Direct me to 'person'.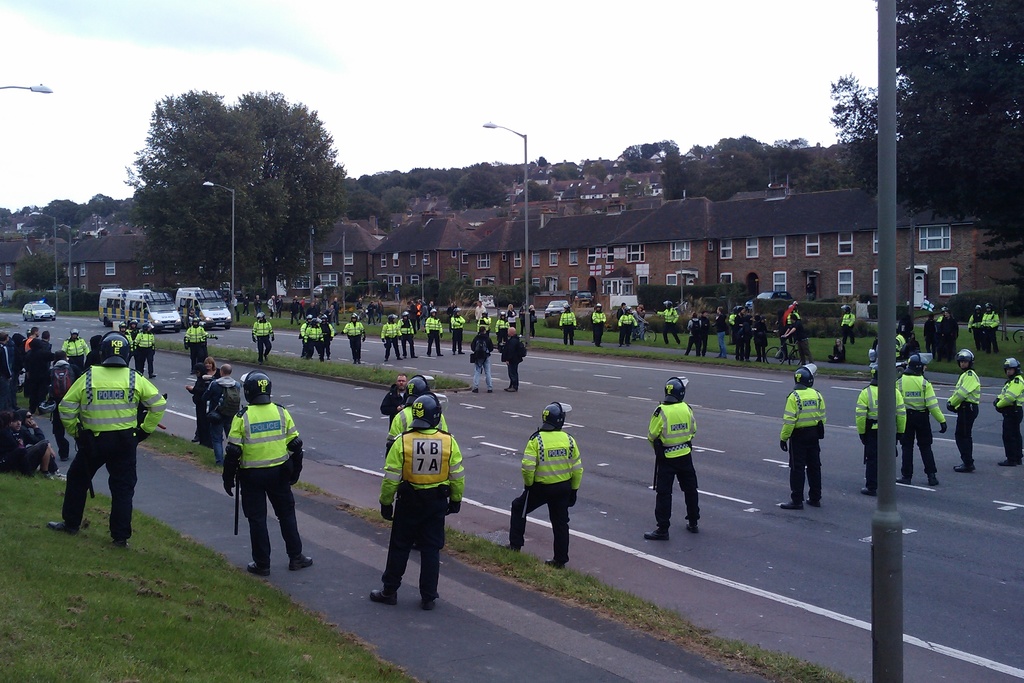
Direction: [46, 327, 166, 545].
